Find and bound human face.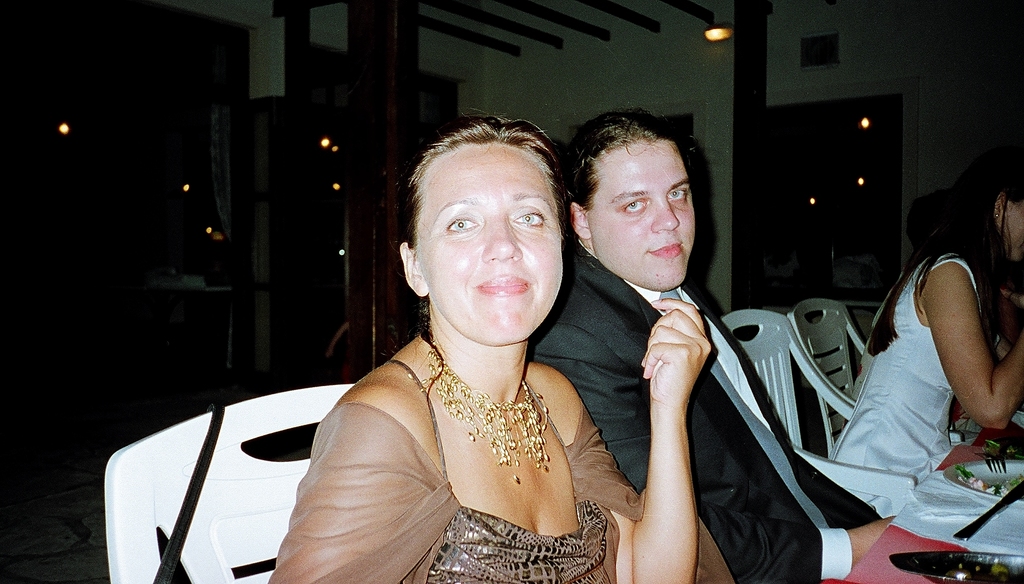
Bound: select_region(1007, 188, 1023, 264).
